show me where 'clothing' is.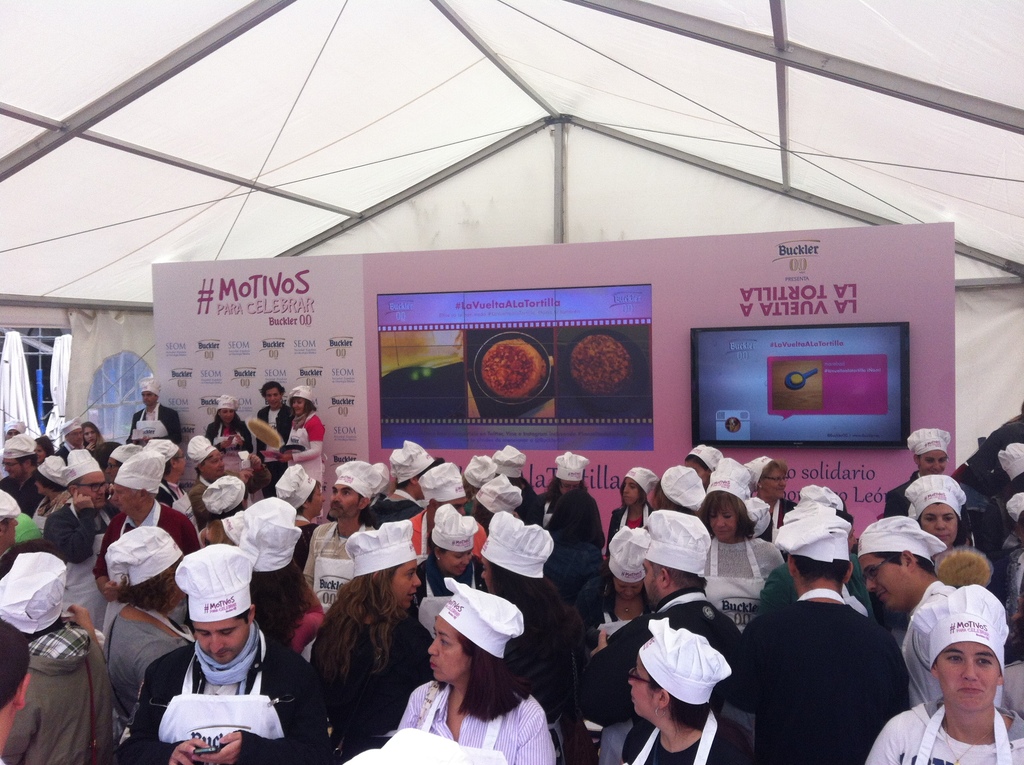
'clothing' is at 284, 410, 326, 486.
